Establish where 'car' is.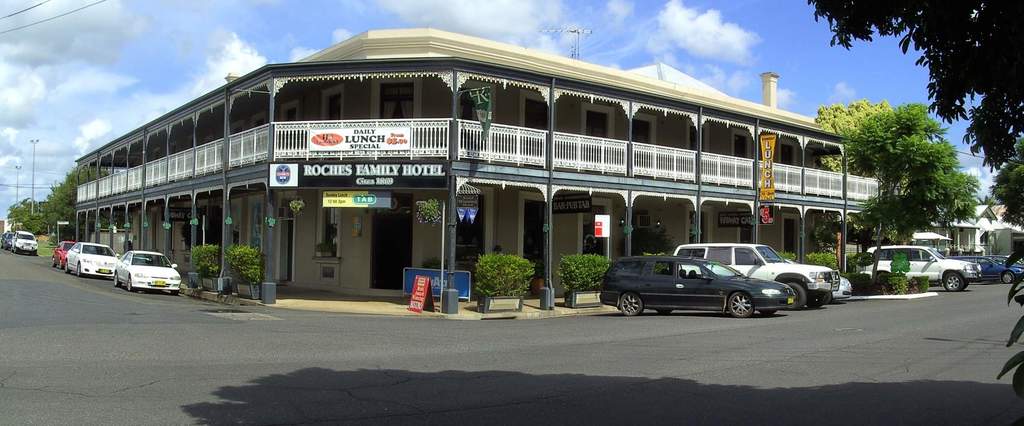
Established at box=[117, 251, 180, 287].
